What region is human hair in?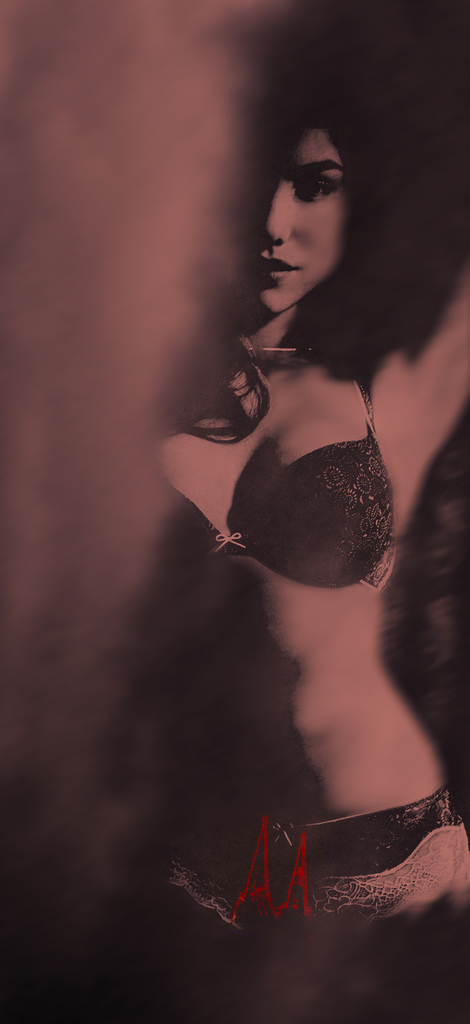
detection(188, 72, 399, 444).
